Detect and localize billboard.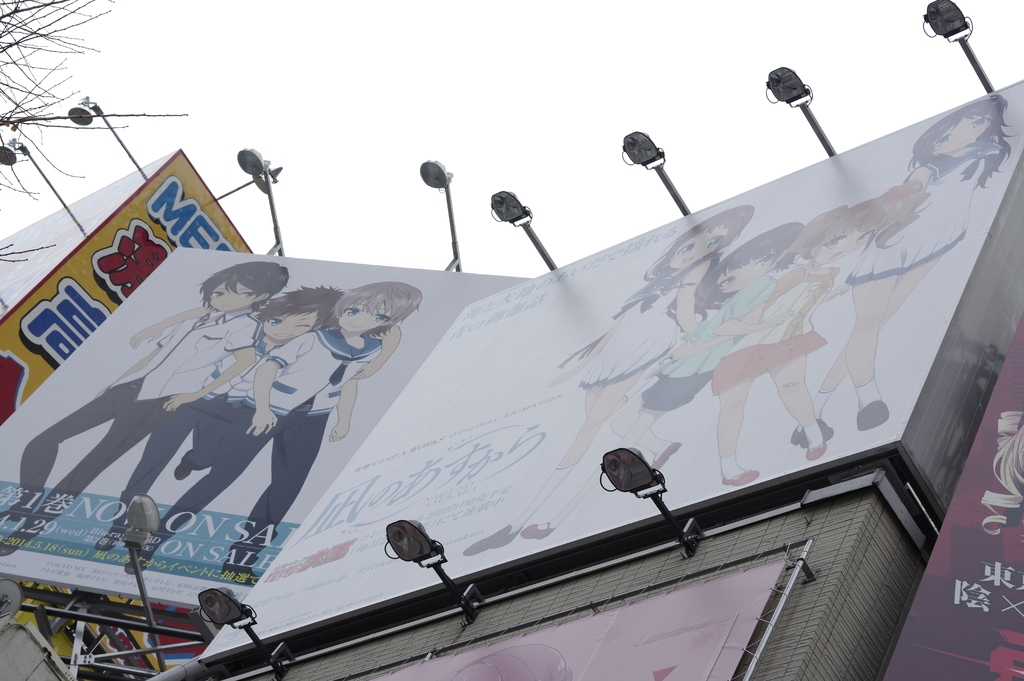
Localized at {"x1": 892, "y1": 322, "x2": 1023, "y2": 679}.
